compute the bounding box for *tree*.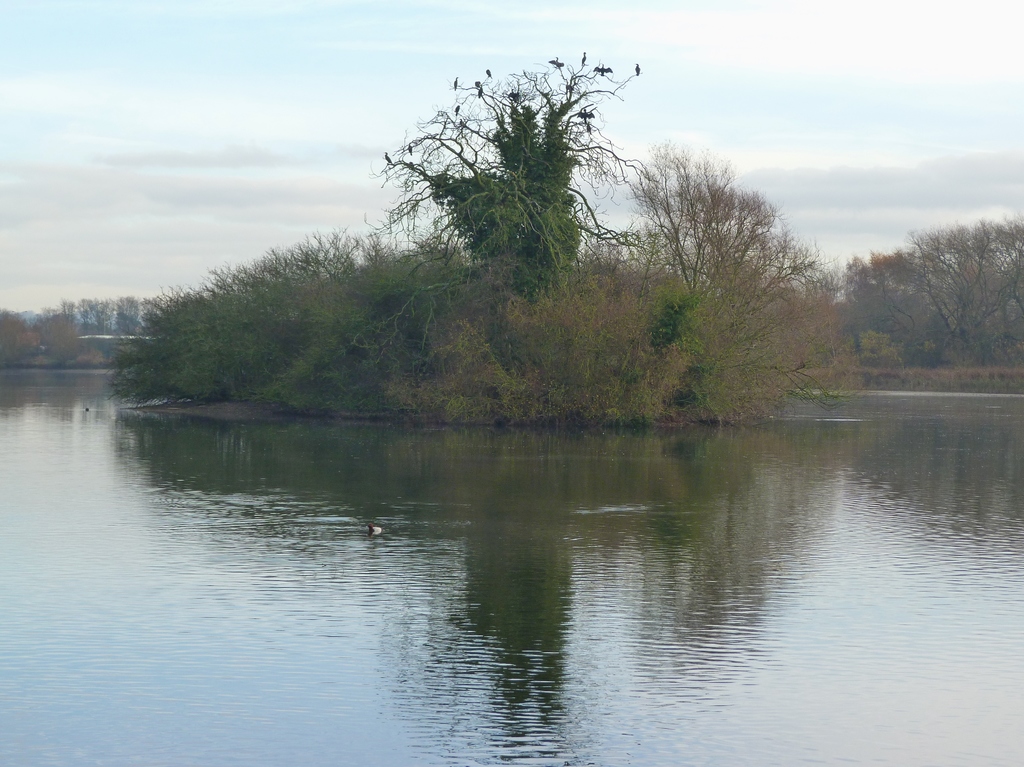
Rect(0, 293, 112, 371).
